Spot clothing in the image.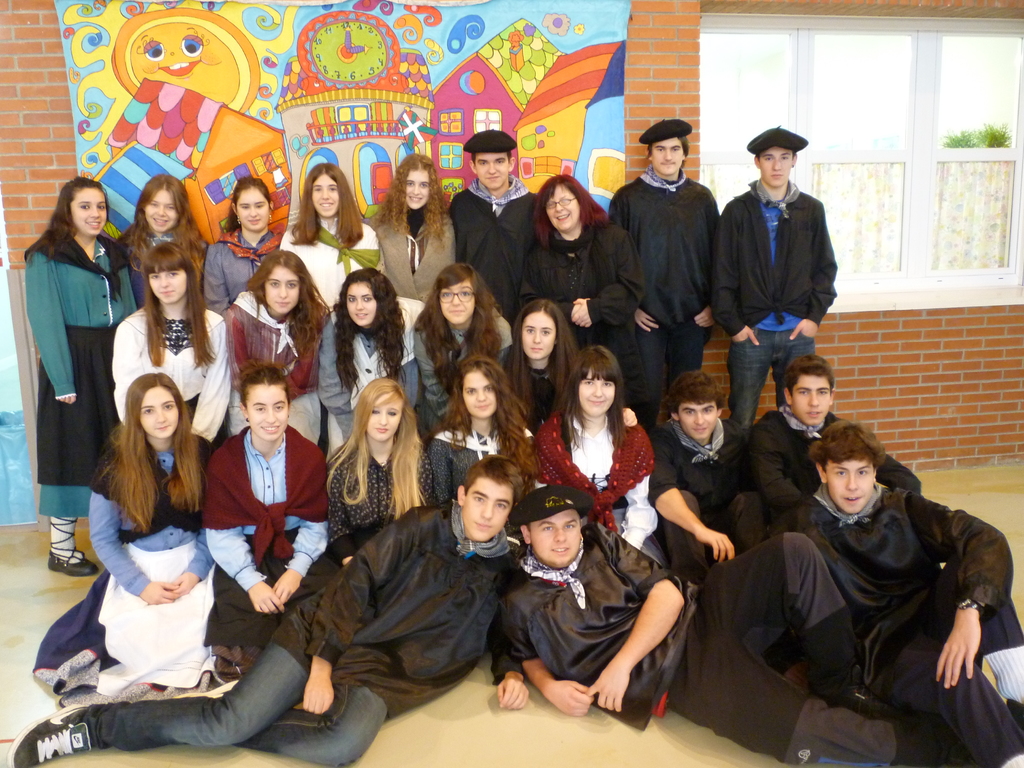
clothing found at left=113, top=228, right=205, bottom=312.
